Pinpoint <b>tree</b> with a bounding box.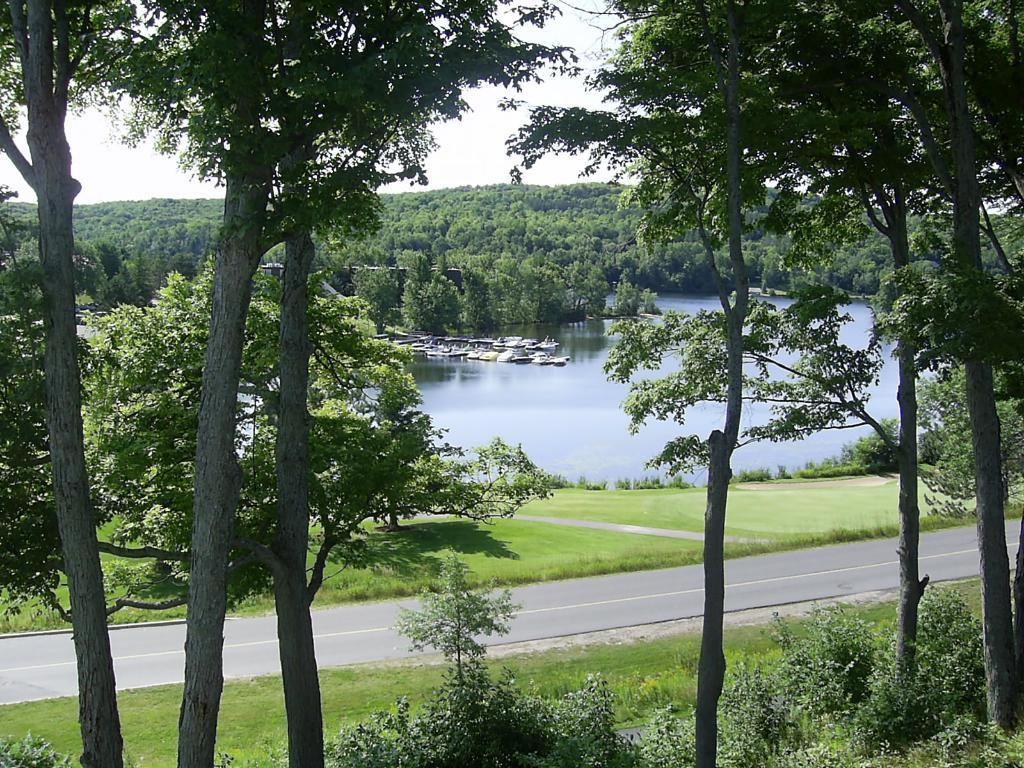
bbox=[260, 0, 588, 767].
